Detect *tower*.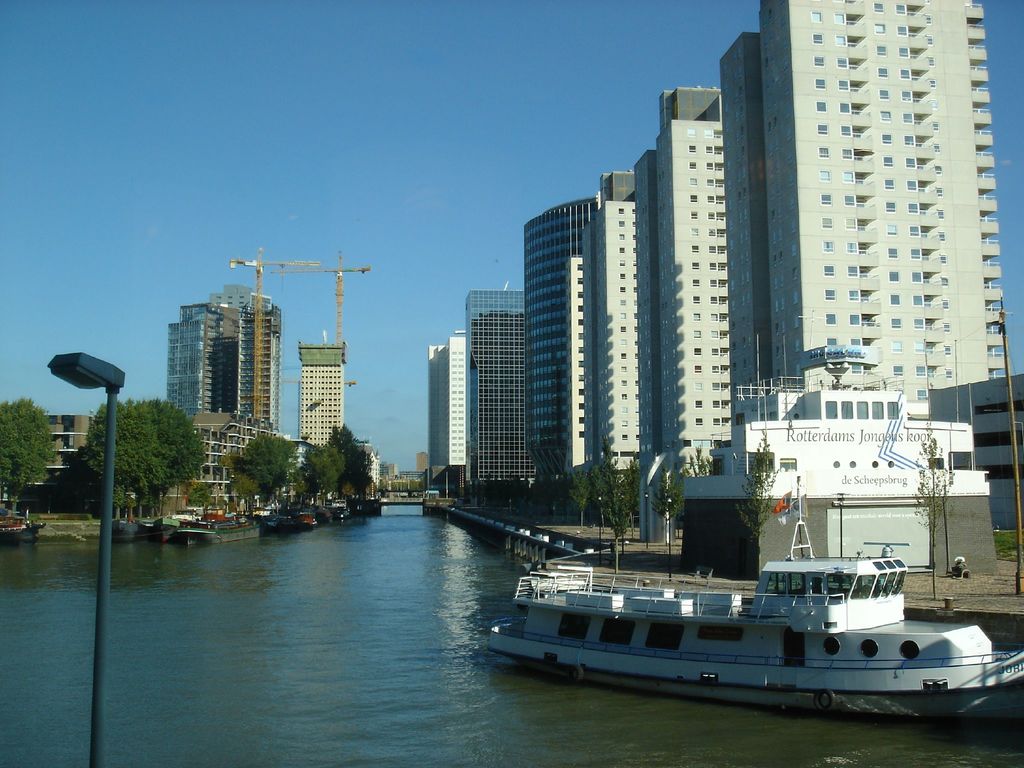
Detected at {"x1": 150, "y1": 264, "x2": 289, "y2": 449}.
